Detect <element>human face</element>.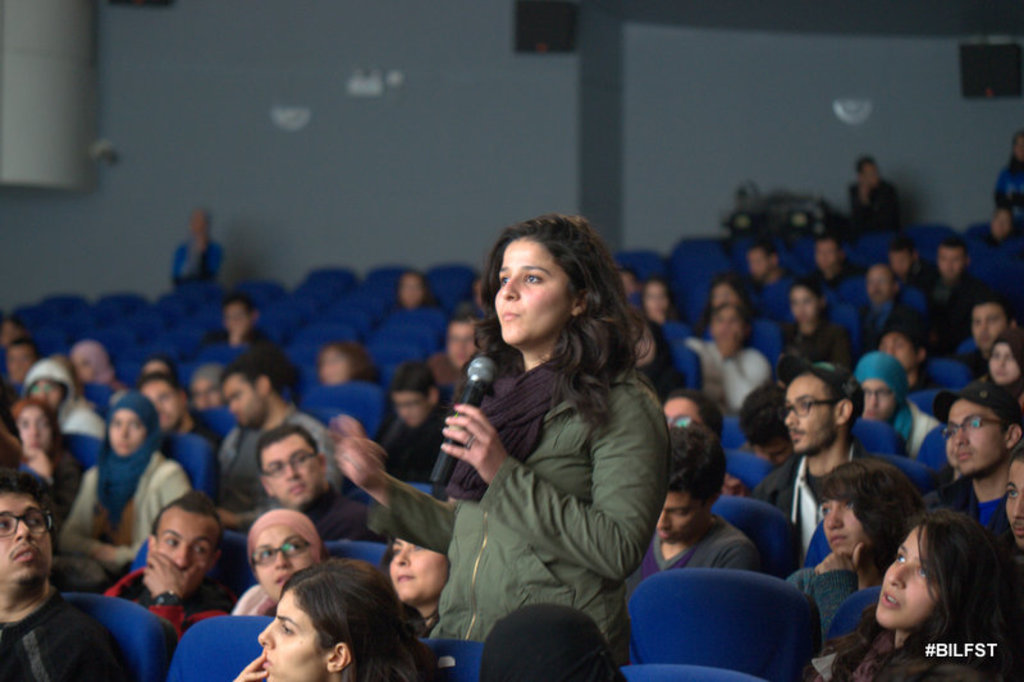
Detected at rect(251, 523, 314, 601).
